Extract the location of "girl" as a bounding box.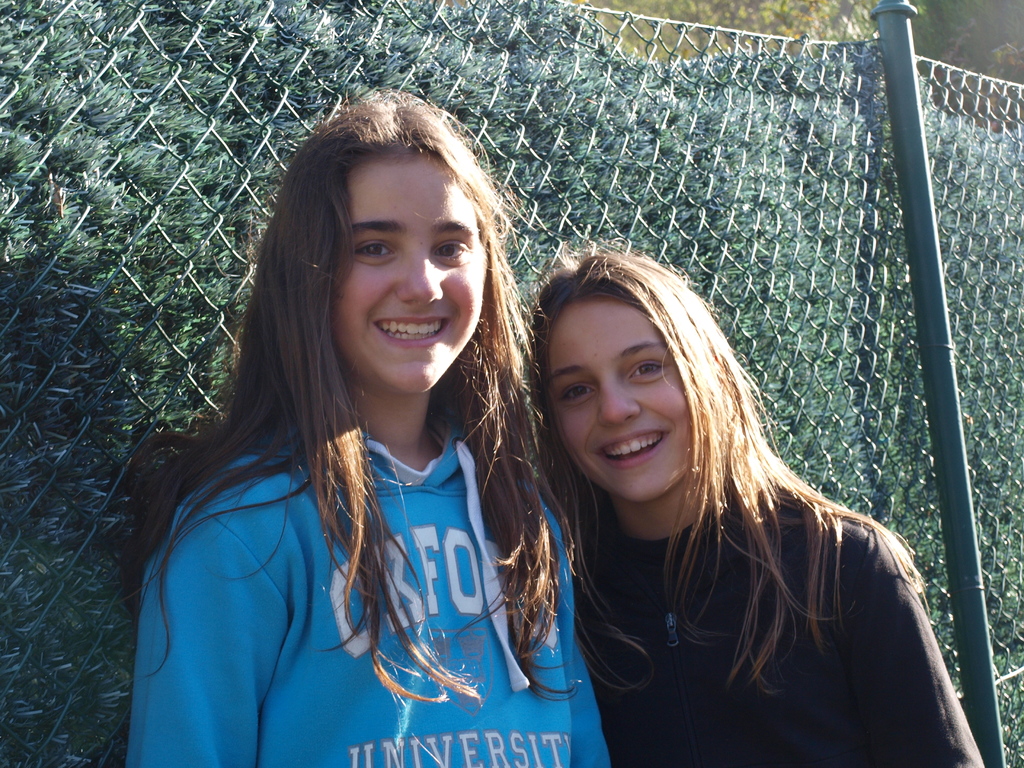
box(116, 89, 611, 767).
